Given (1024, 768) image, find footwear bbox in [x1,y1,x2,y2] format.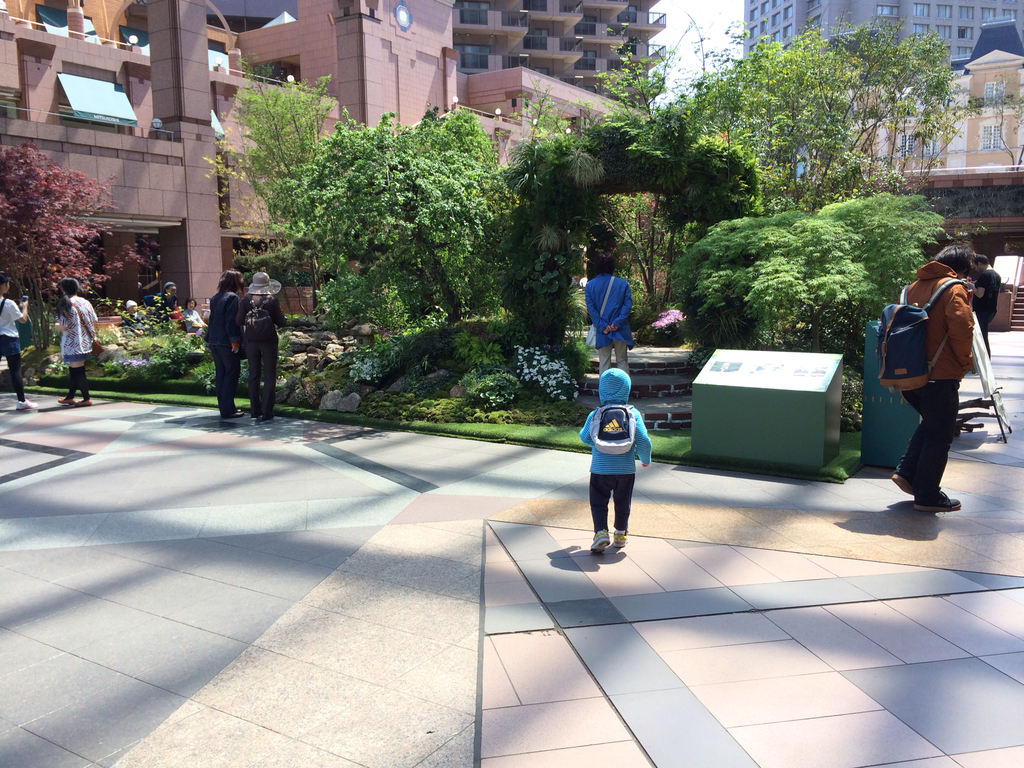
[893,470,911,494].
